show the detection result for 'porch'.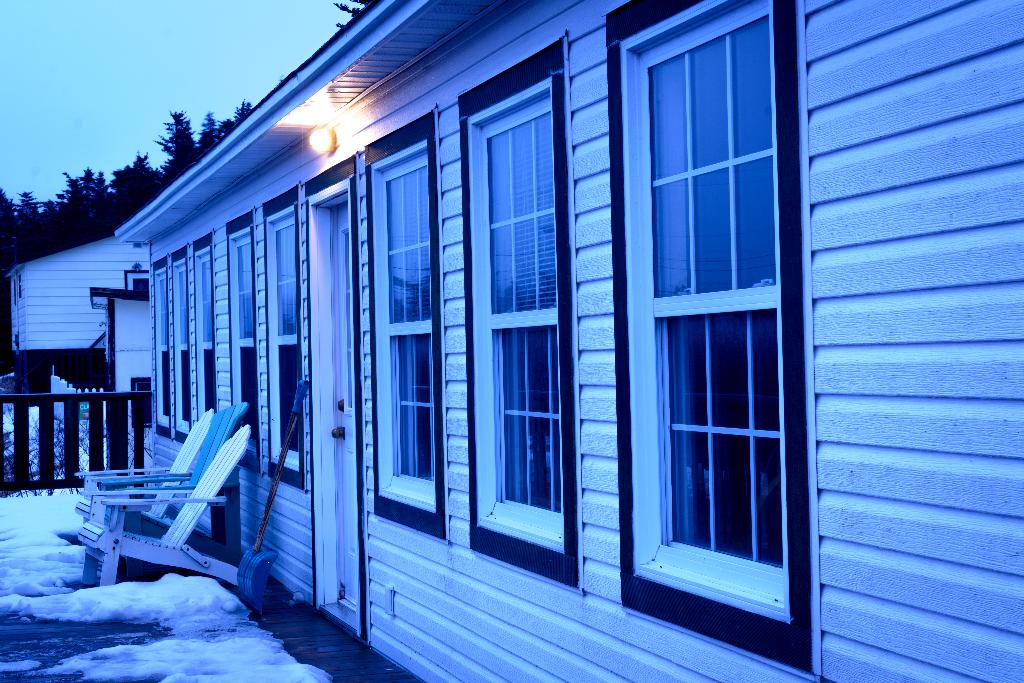
(0, 387, 428, 682).
